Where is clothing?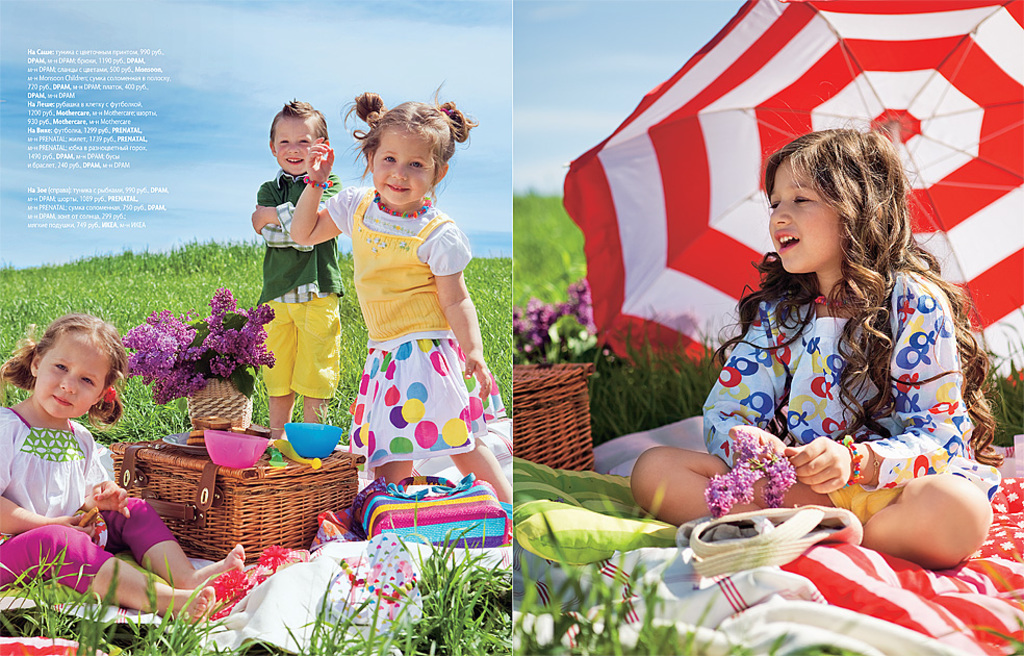
x1=0, y1=407, x2=181, y2=597.
